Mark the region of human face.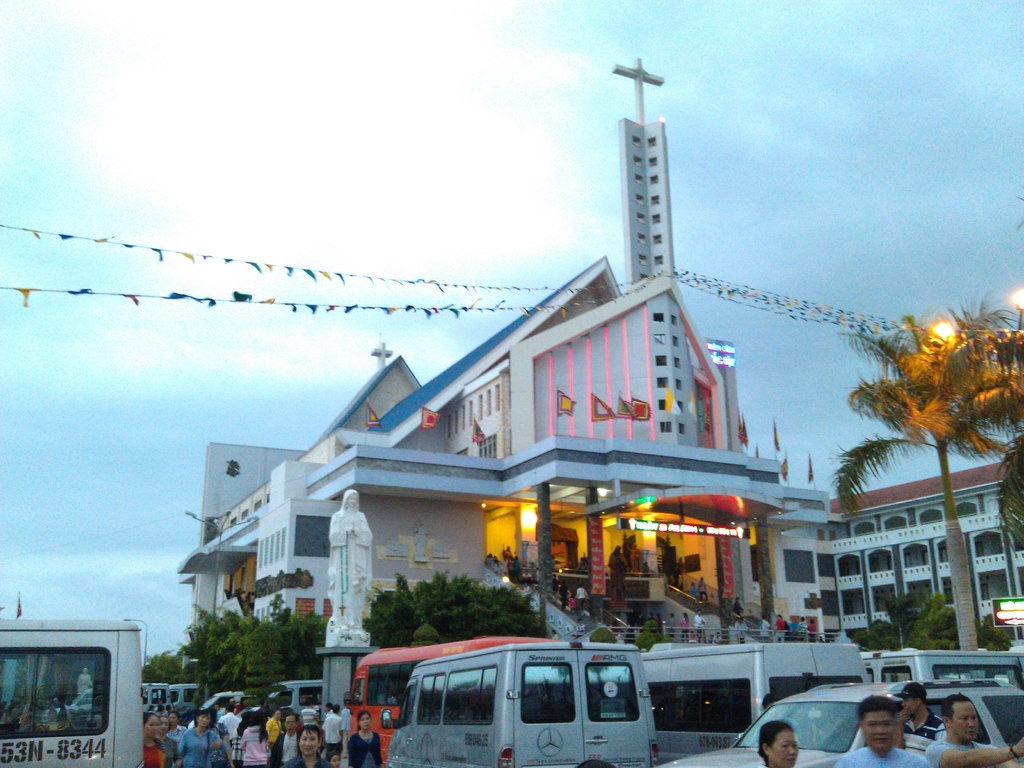
Region: detection(161, 719, 168, 737).
